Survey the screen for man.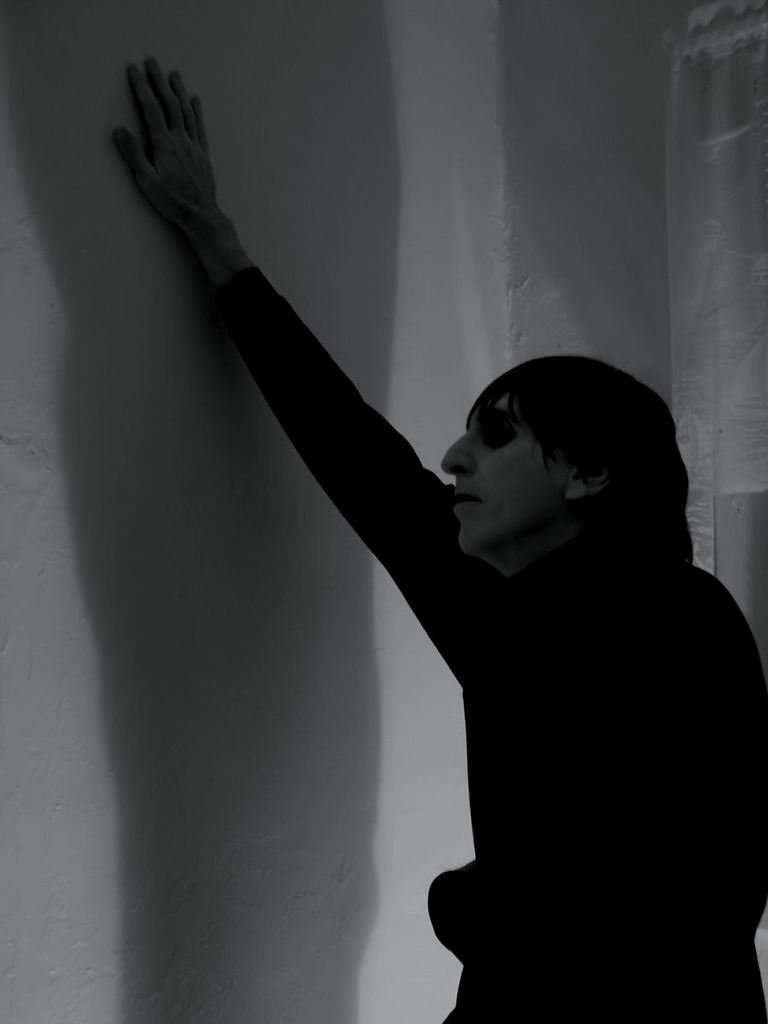
Survey found: bbox=[108, 51, 767, 1023].
